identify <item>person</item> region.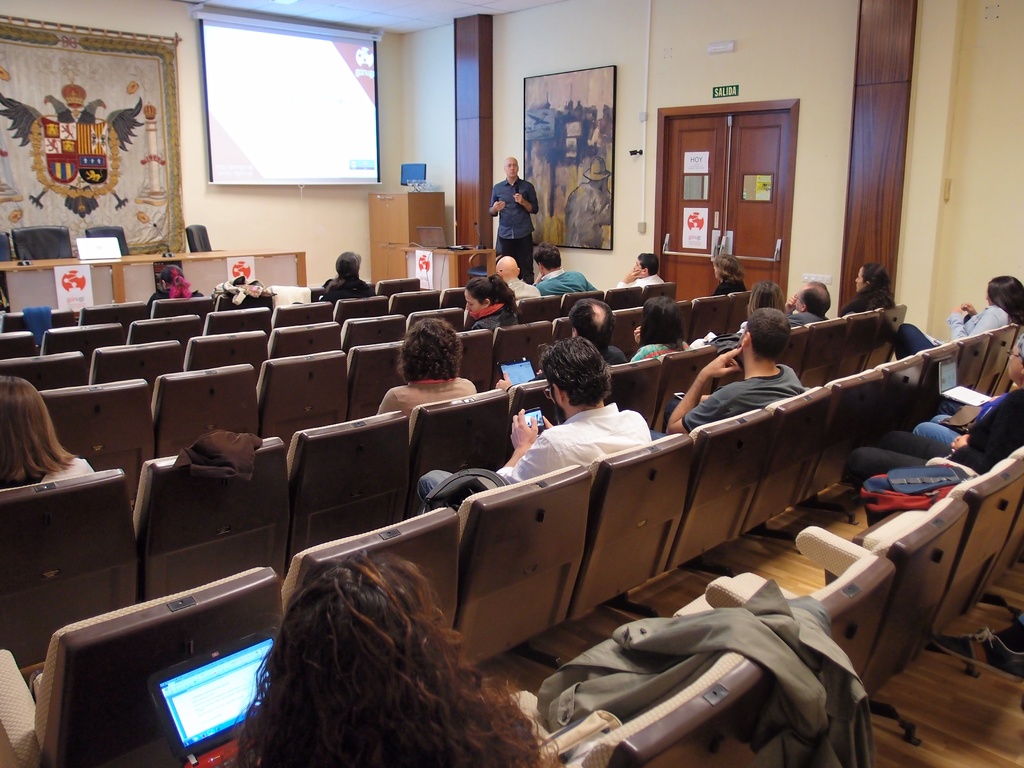
Region: (left=660, top=308, right=804, bottom=436).
